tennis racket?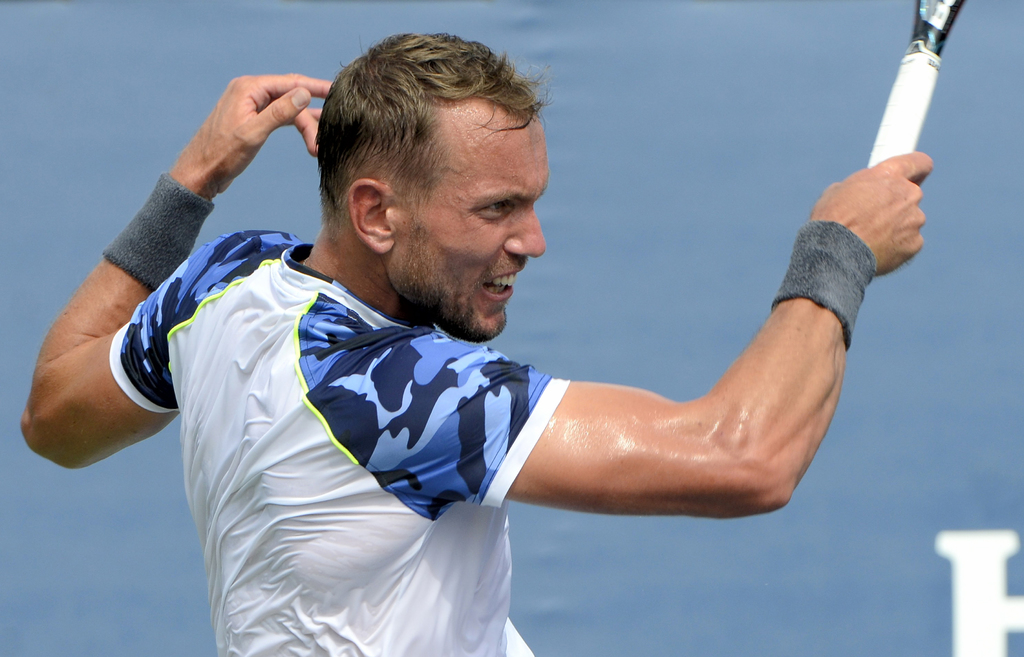
region(868, 0, 966, 168)
